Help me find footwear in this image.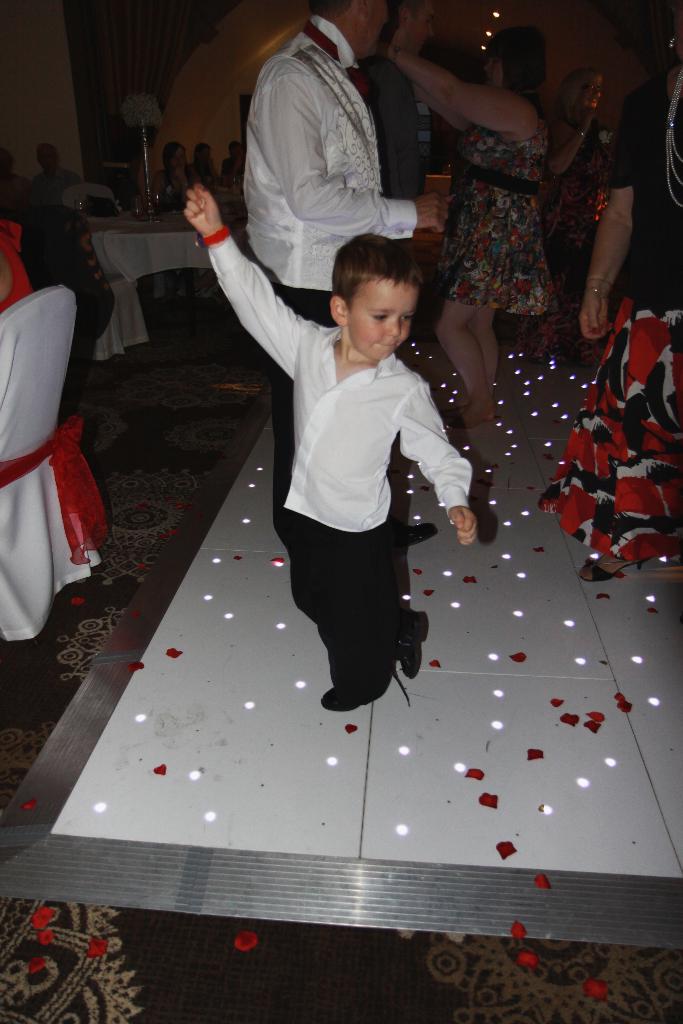
Found it: {"left": 335, "top": 668, "right": 384, "bottom": 708}.
